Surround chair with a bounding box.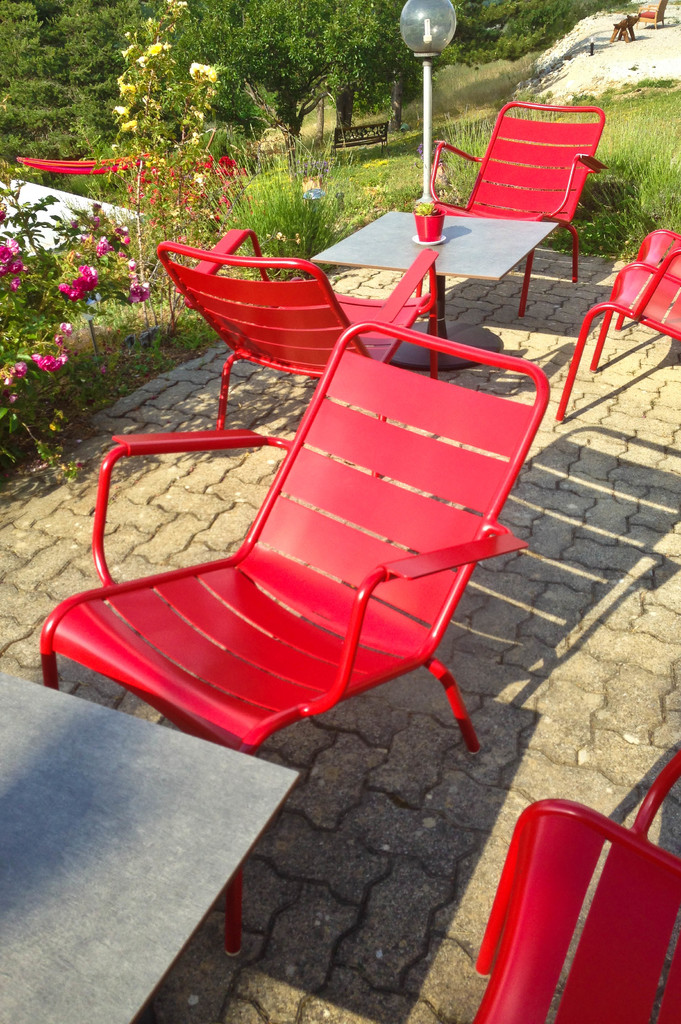
[423,97,609,310].
